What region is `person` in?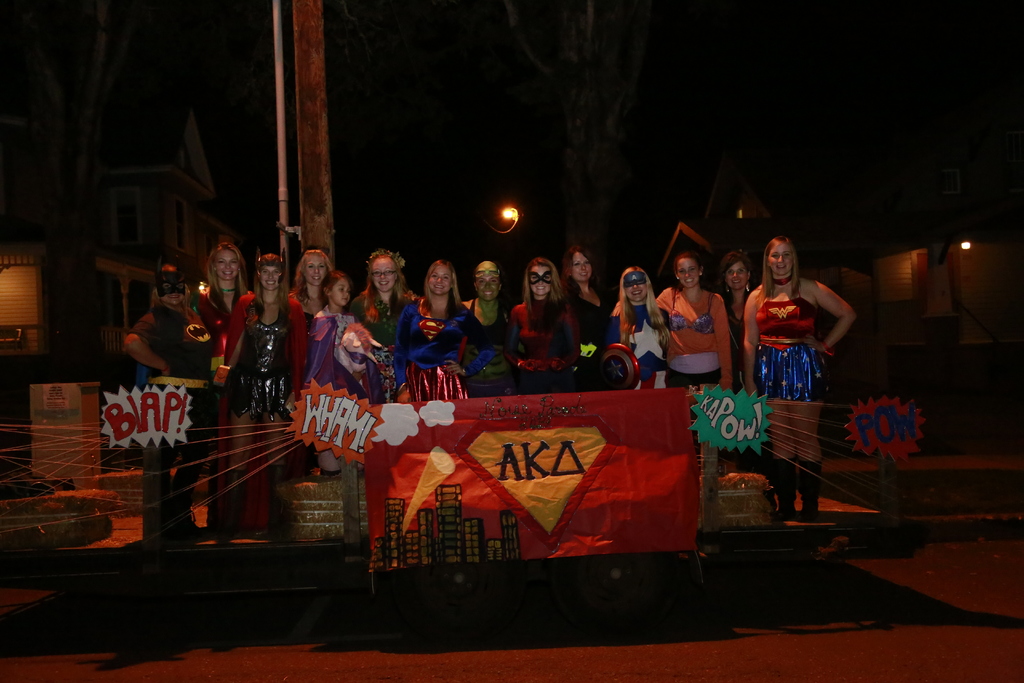
box(668, 253, 736, 401).
